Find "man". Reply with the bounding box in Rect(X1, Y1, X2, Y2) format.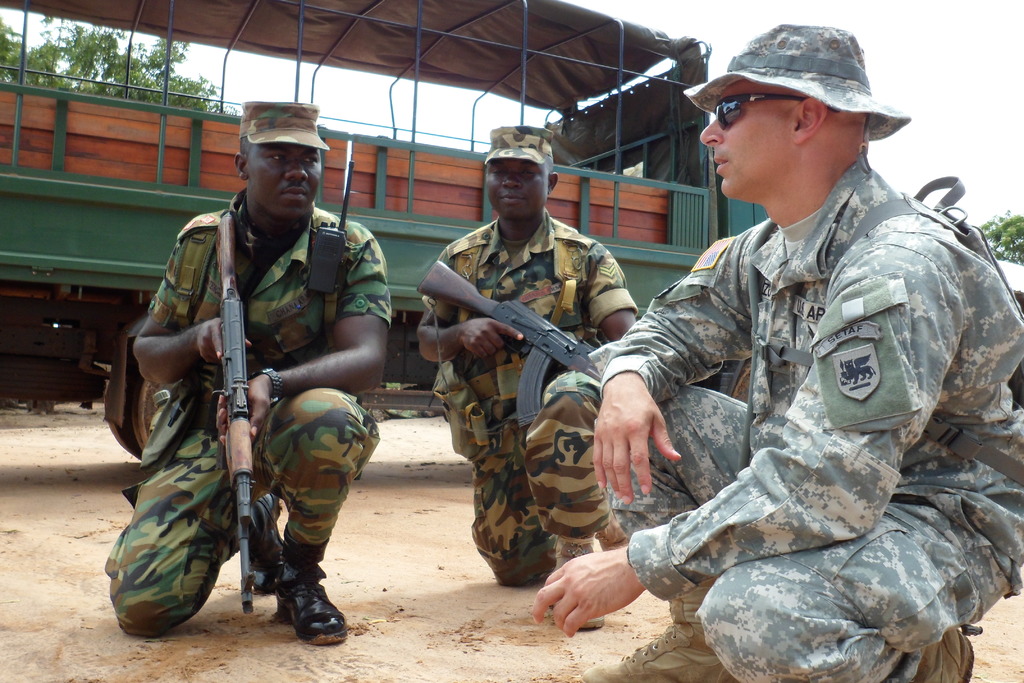
Rect(99, 101, 395, 649).
